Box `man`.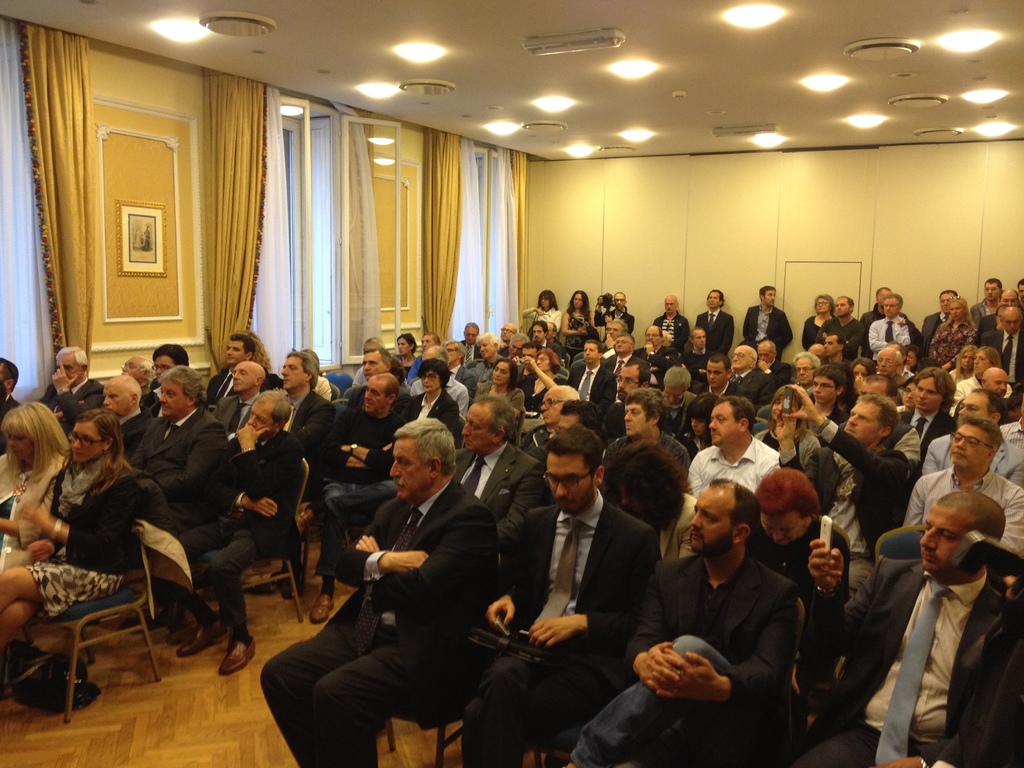
700:351:755:419.
